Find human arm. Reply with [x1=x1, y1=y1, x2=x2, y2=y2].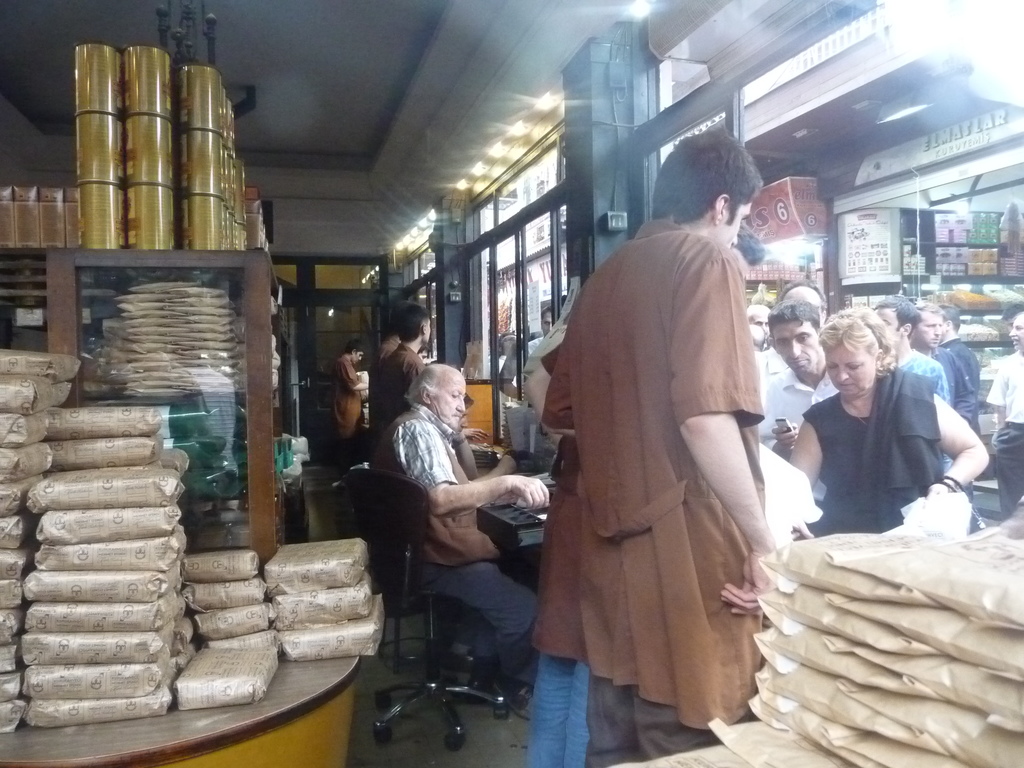
[x1=410, y1=358, x2=430, y2=384].
